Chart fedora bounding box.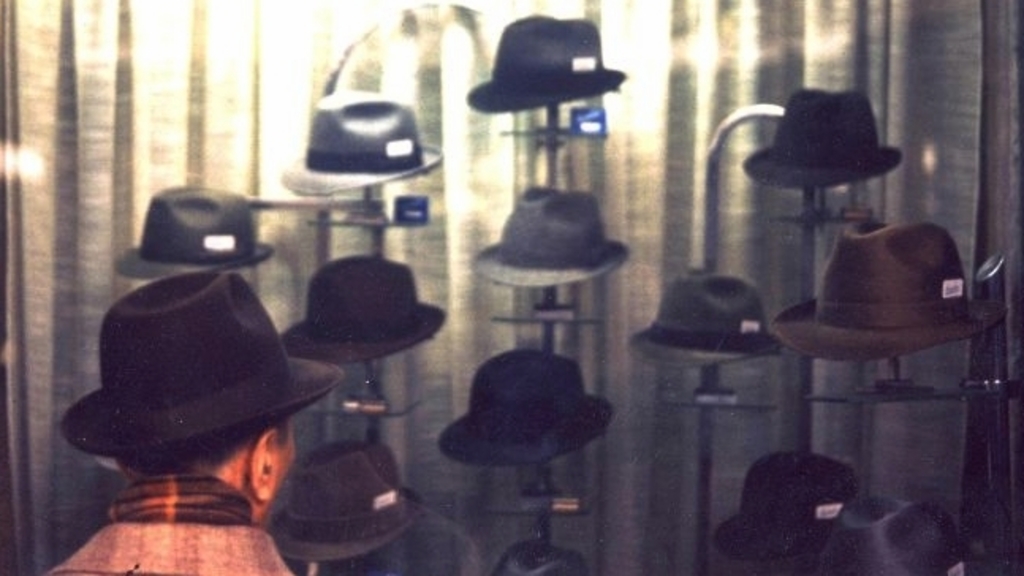
Charted: [x1=283, y1=256, x2=443, y2=351].
